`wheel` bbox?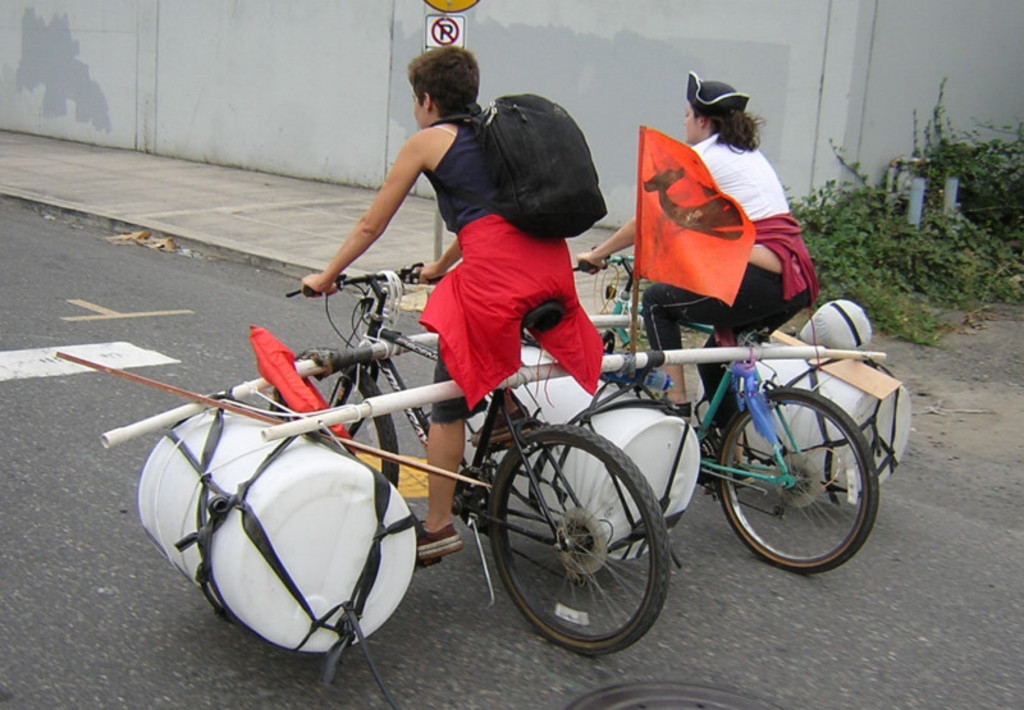
(716, 386, 878, 574)
